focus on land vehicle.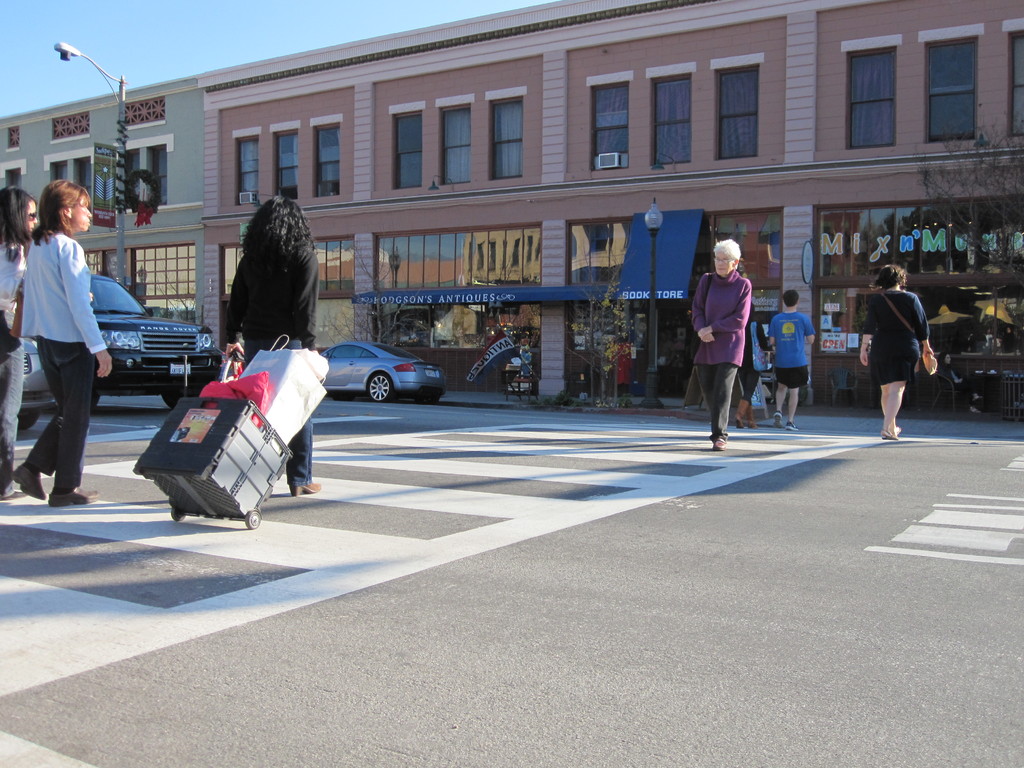
Focused at crop(91, 274, 227, 413).
